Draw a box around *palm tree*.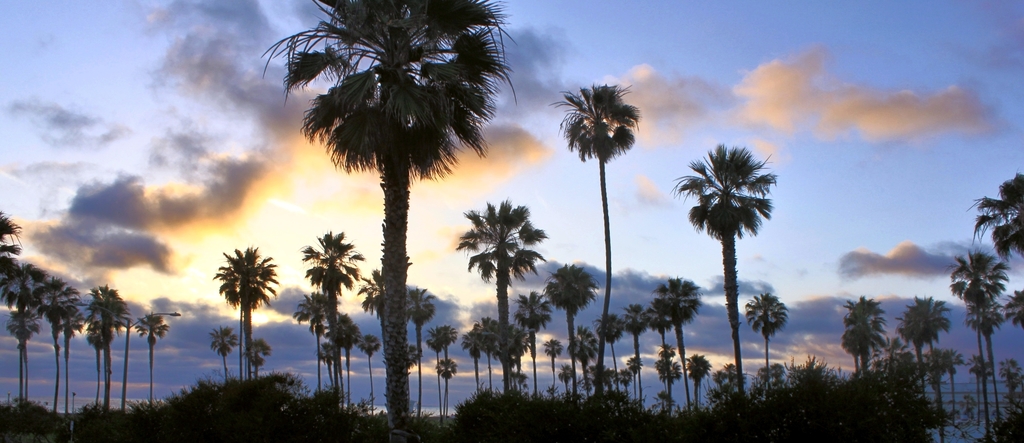
326,310,360,401.
